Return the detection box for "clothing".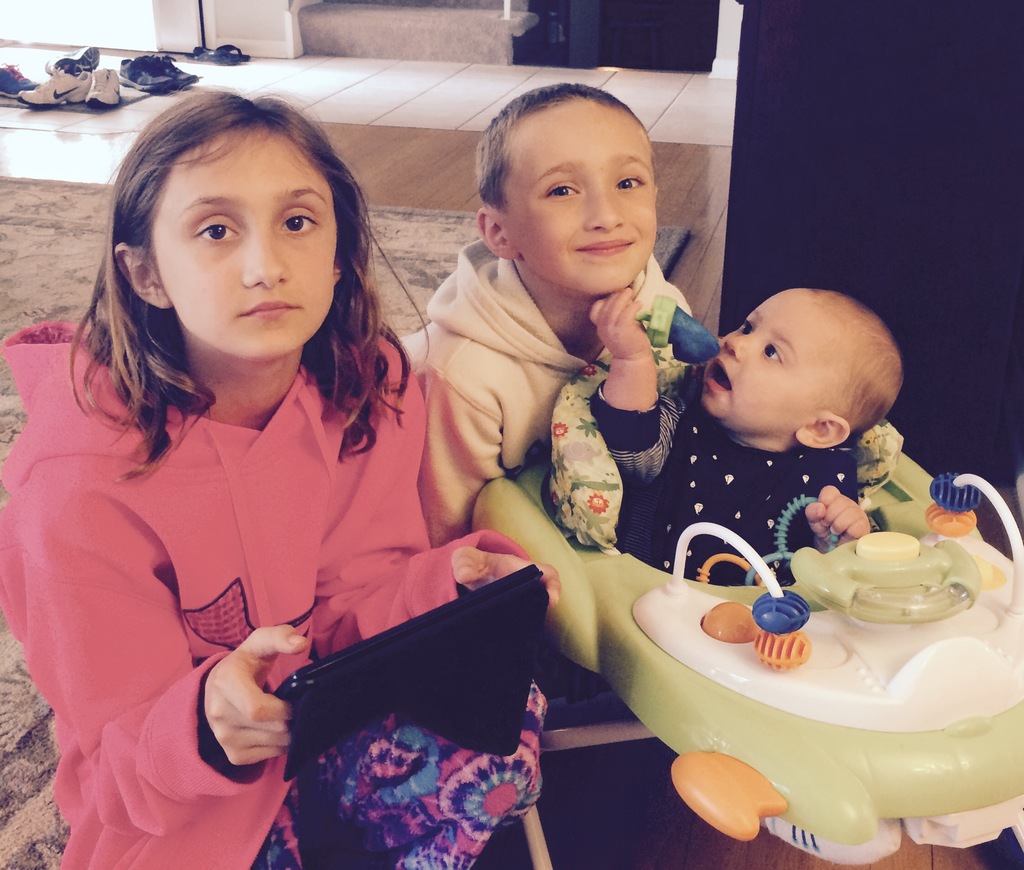
box(584, 362, 868, 590).
